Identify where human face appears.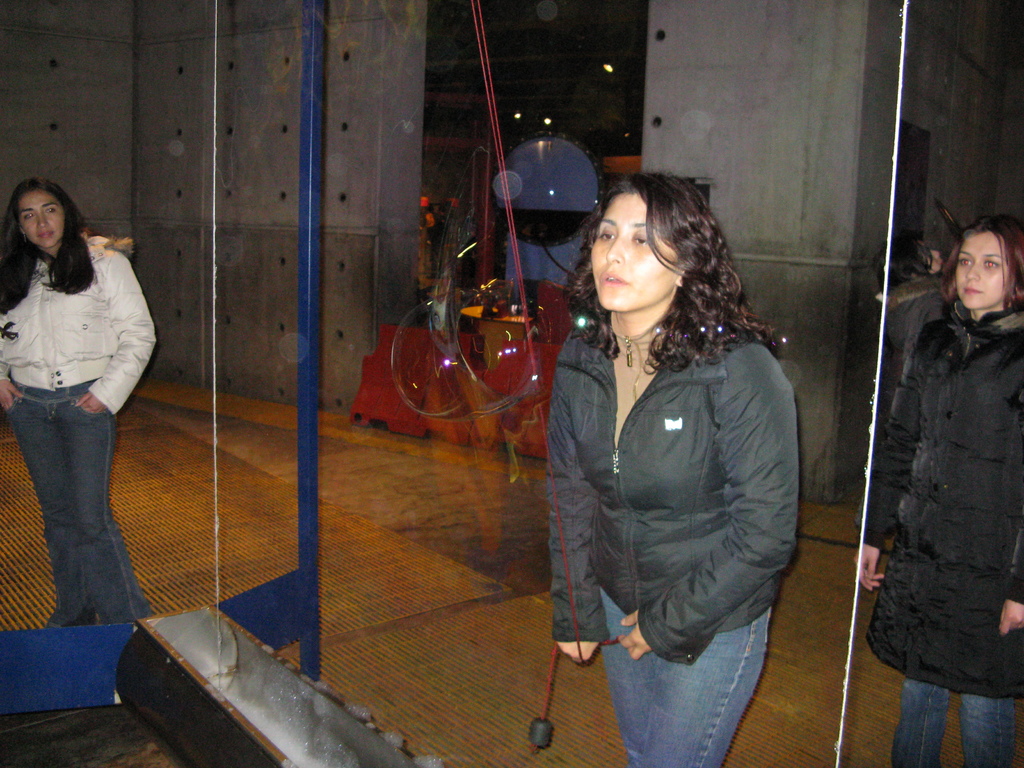
Appears at 17,189,65,249.
